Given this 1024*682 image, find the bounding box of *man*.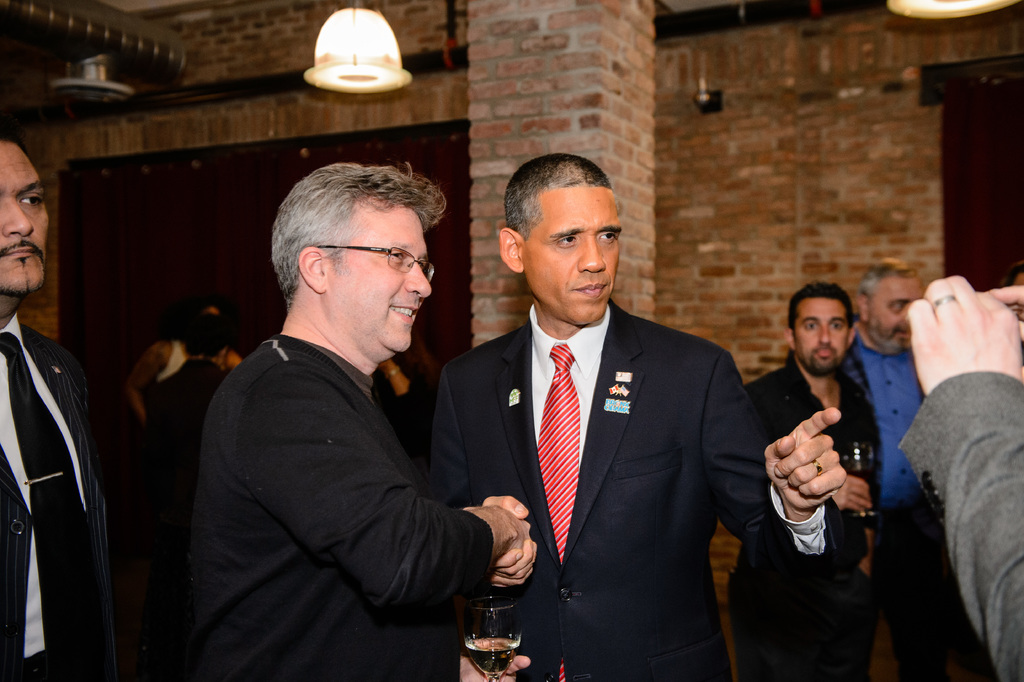
crop(433, 155, 767, 676).
